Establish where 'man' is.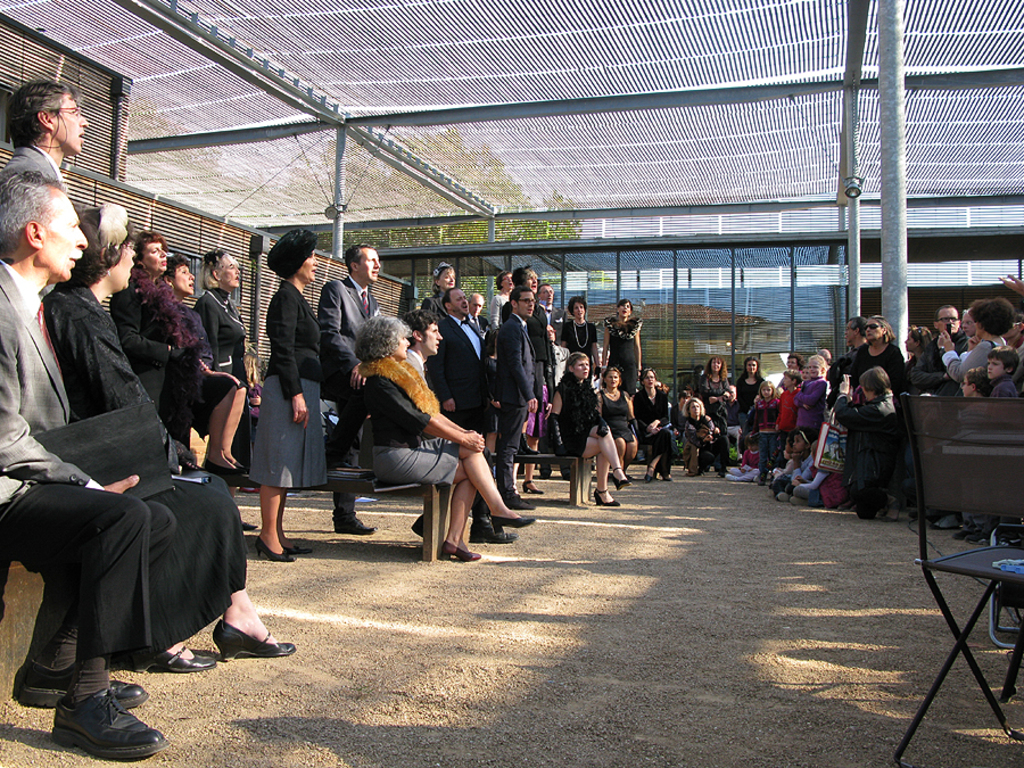
Established at x1=321, y1=245, x2=382, y2=535.
